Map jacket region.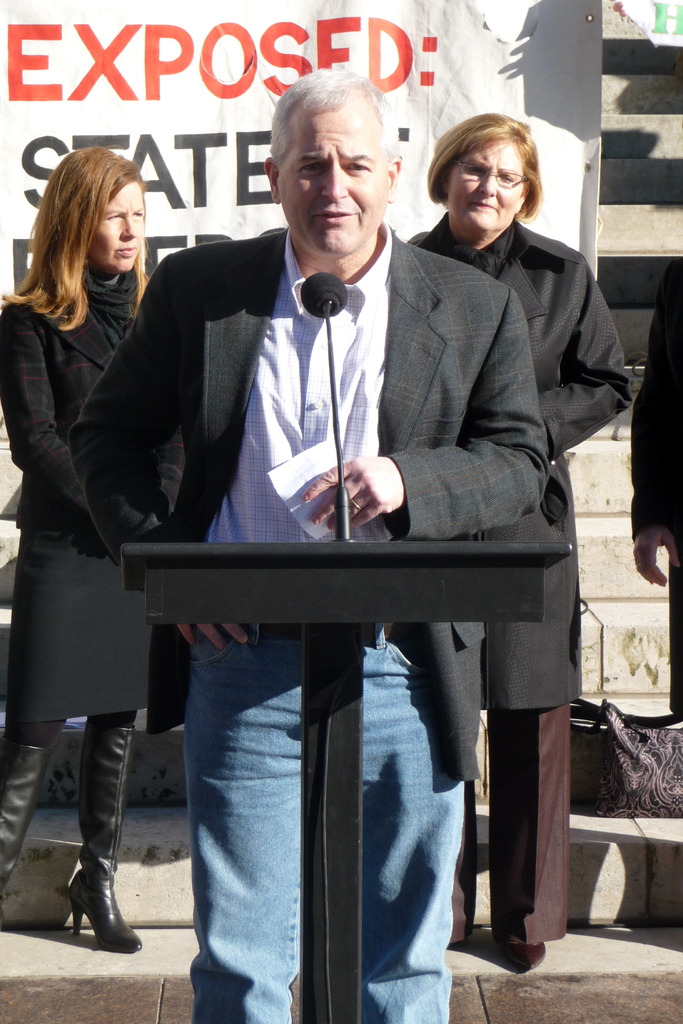
Mapped to (402, 212, 634, 710).
